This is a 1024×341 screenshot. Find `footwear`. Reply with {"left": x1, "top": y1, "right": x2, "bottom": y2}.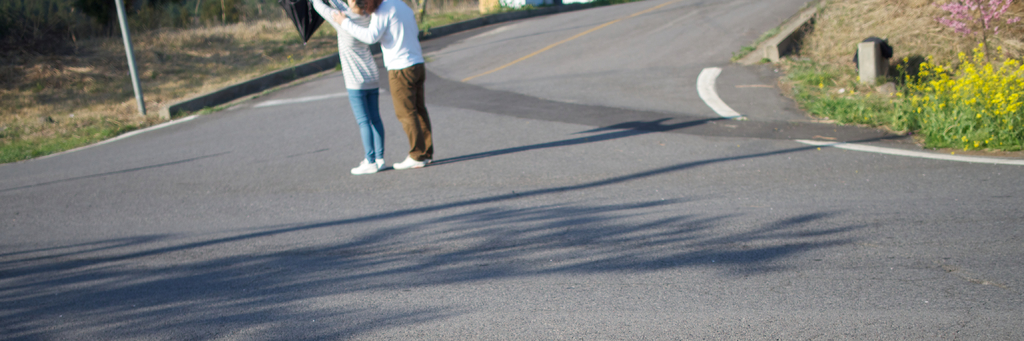
{"left": 358, "top": 160, "right": 387, "bottom": 170}.
